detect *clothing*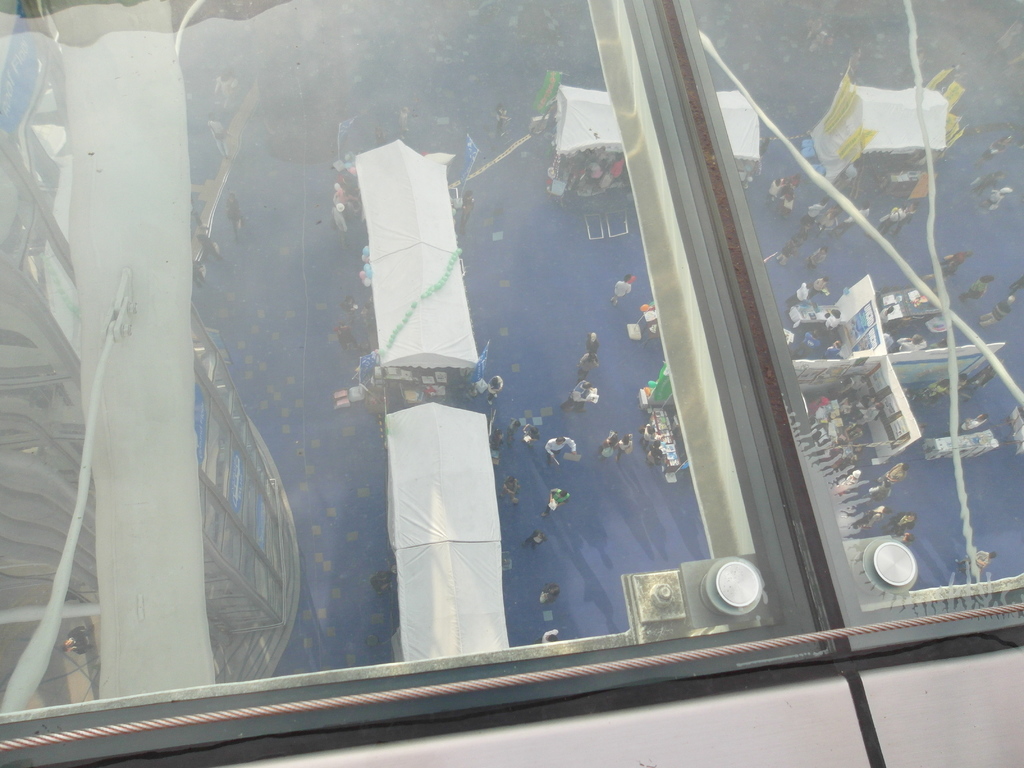
[x1=980, y1=299, x2=1007, y2=328]
